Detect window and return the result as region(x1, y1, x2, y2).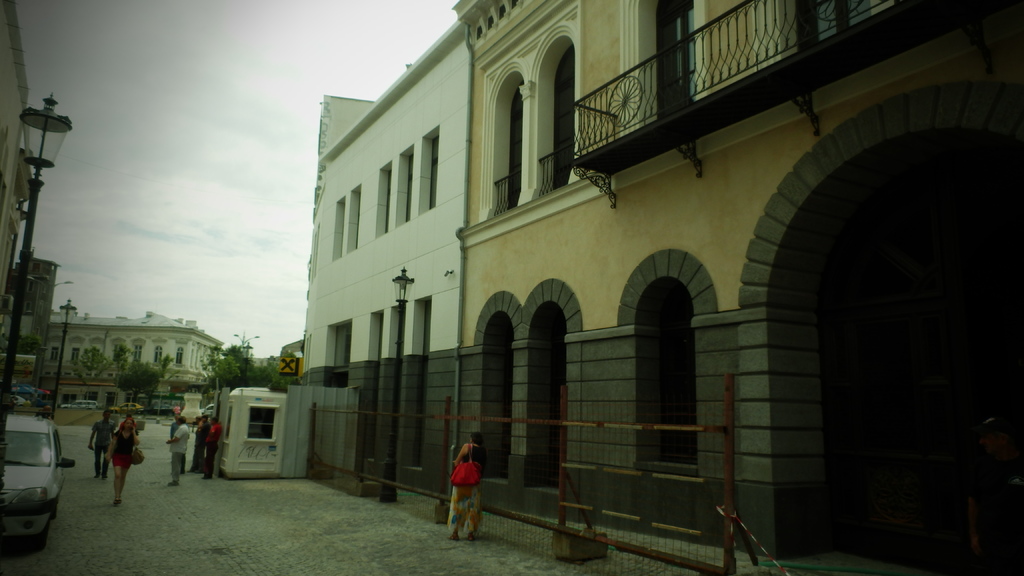
region(616, 247, 723, 469).
